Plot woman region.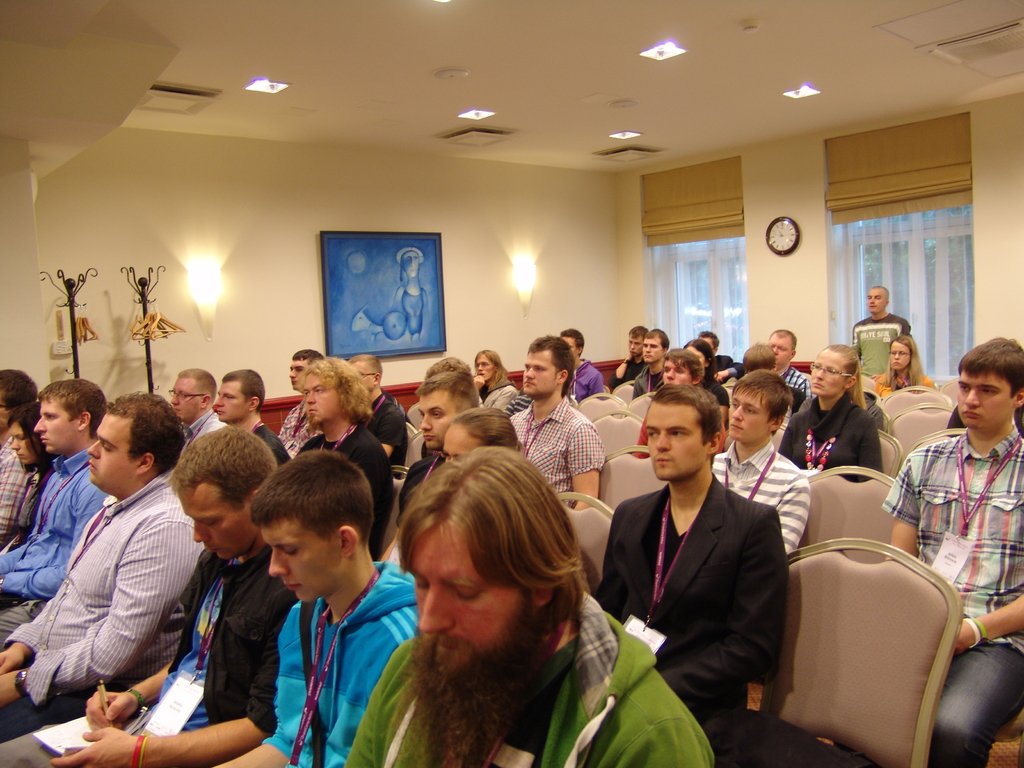
Plotted at locate(676, 337, 732, 428).
